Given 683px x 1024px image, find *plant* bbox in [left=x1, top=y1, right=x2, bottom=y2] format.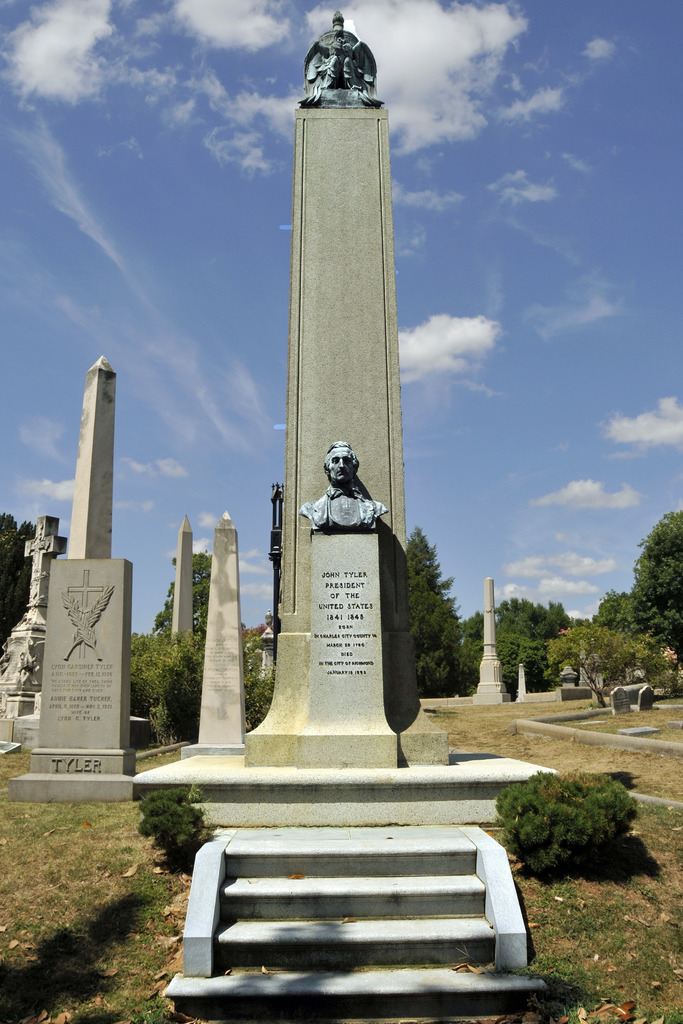
[left=495, top=764, right=665, bottom=893].
